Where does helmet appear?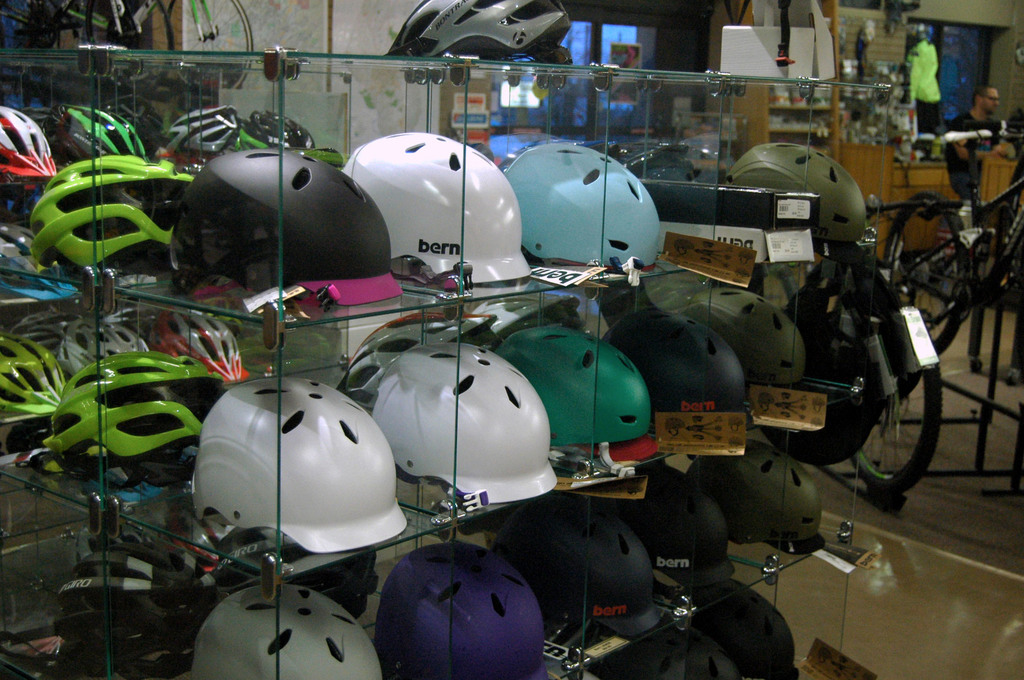
Appears at {"x1": 386, "y1": 0, "x2": 582, "y2": 83}.
